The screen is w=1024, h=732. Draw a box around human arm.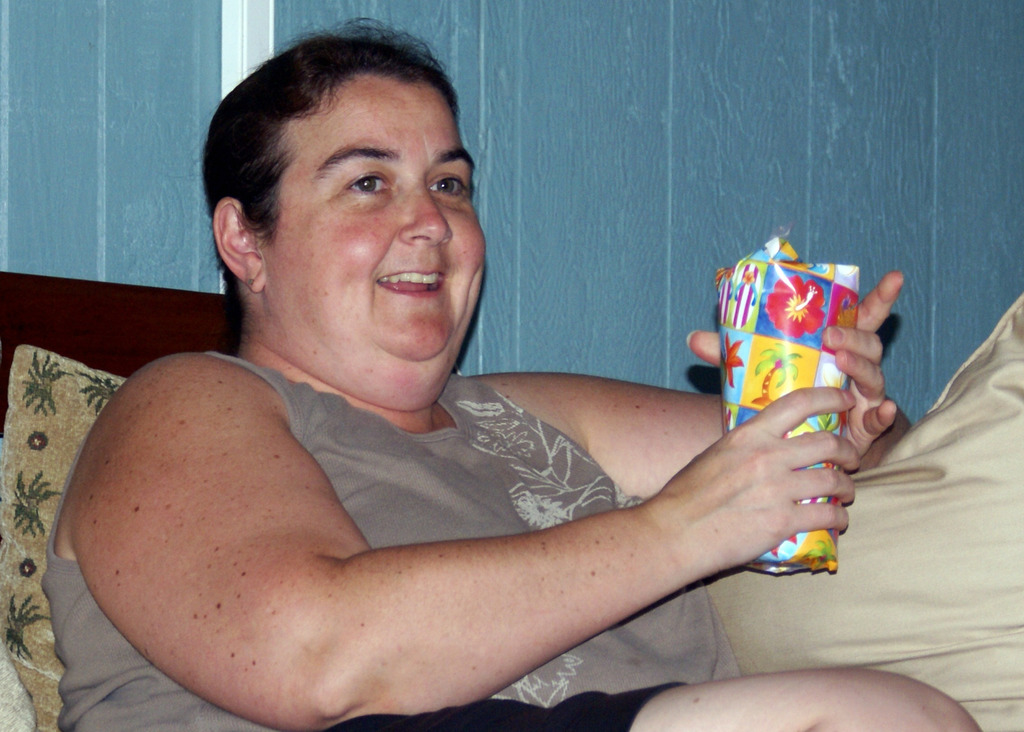
select_region(88, 280, 845, 731).
